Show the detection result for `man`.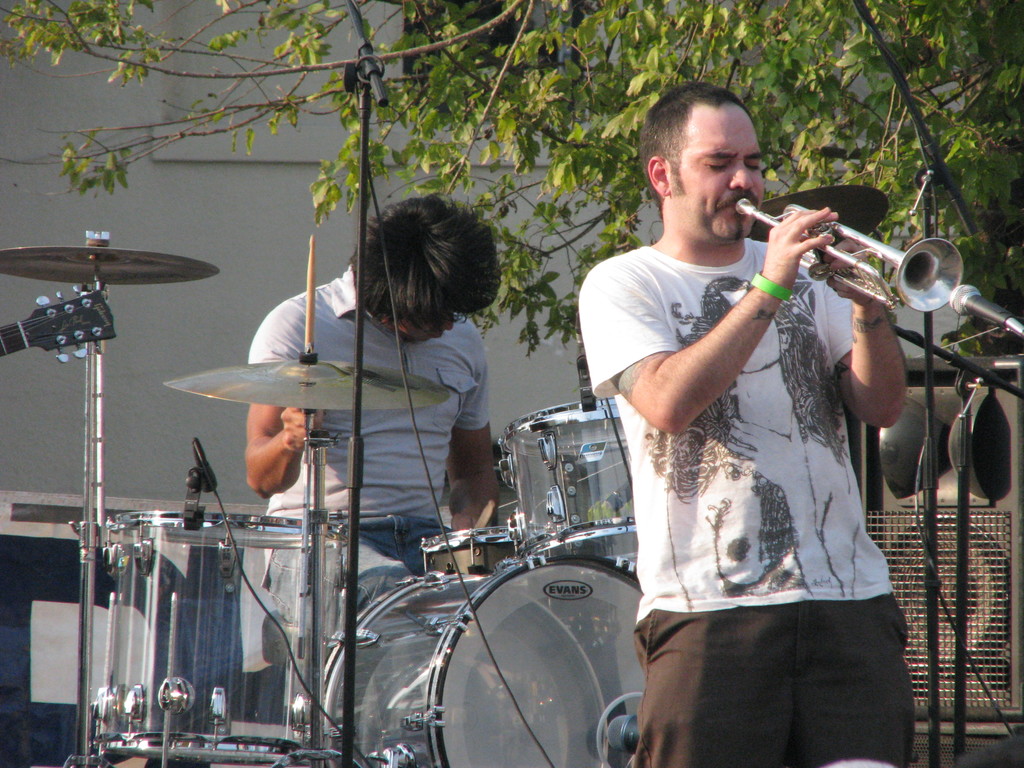
241:193:506:732.
